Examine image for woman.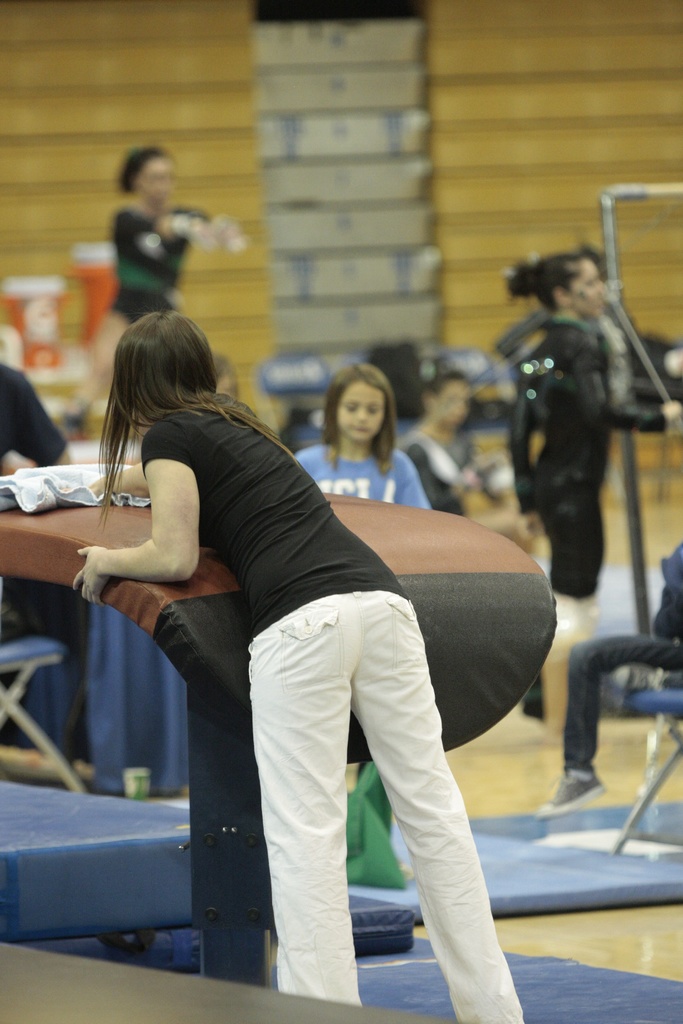
Examination result: <bbox>292, 364, 431, 515</bbox>.
